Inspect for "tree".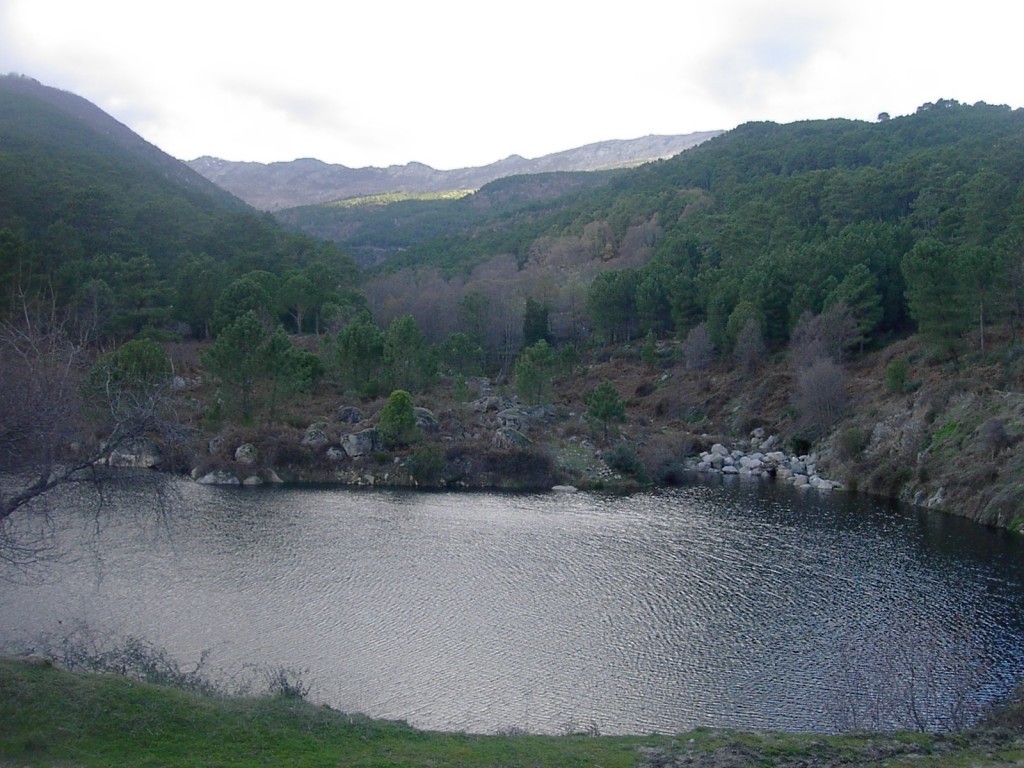
Inspection: <region>704, 271, 750, 324</region>.
